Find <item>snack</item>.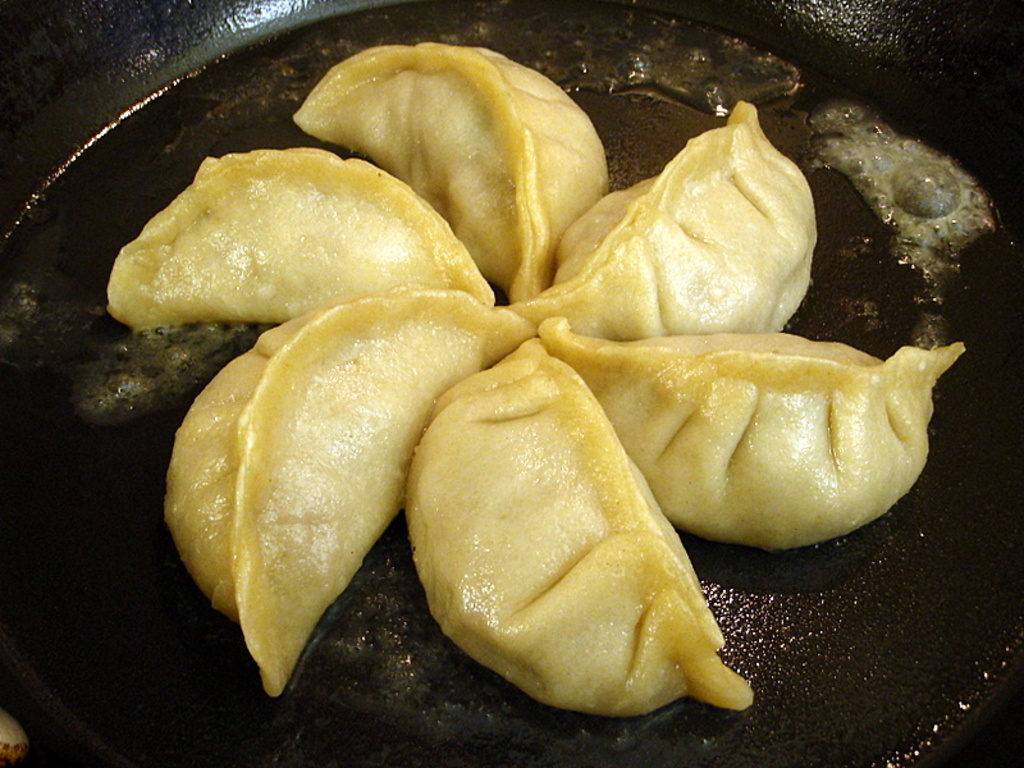
<box>293,42,613,302</box>.
